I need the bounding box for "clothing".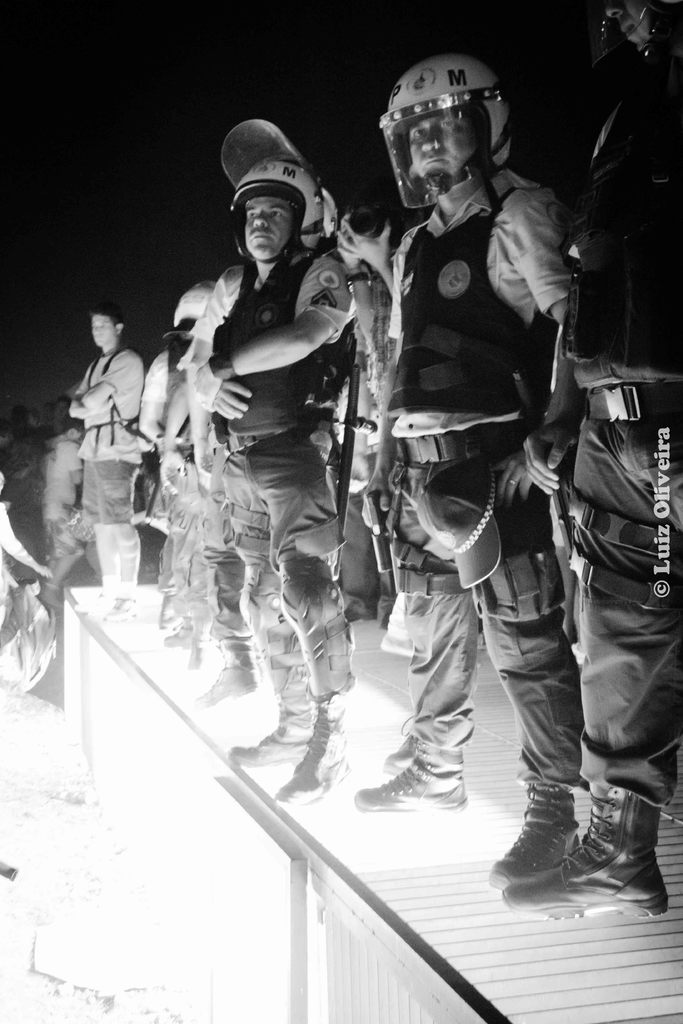
Here it is: <region>184, 260, 242, 669</region>.
